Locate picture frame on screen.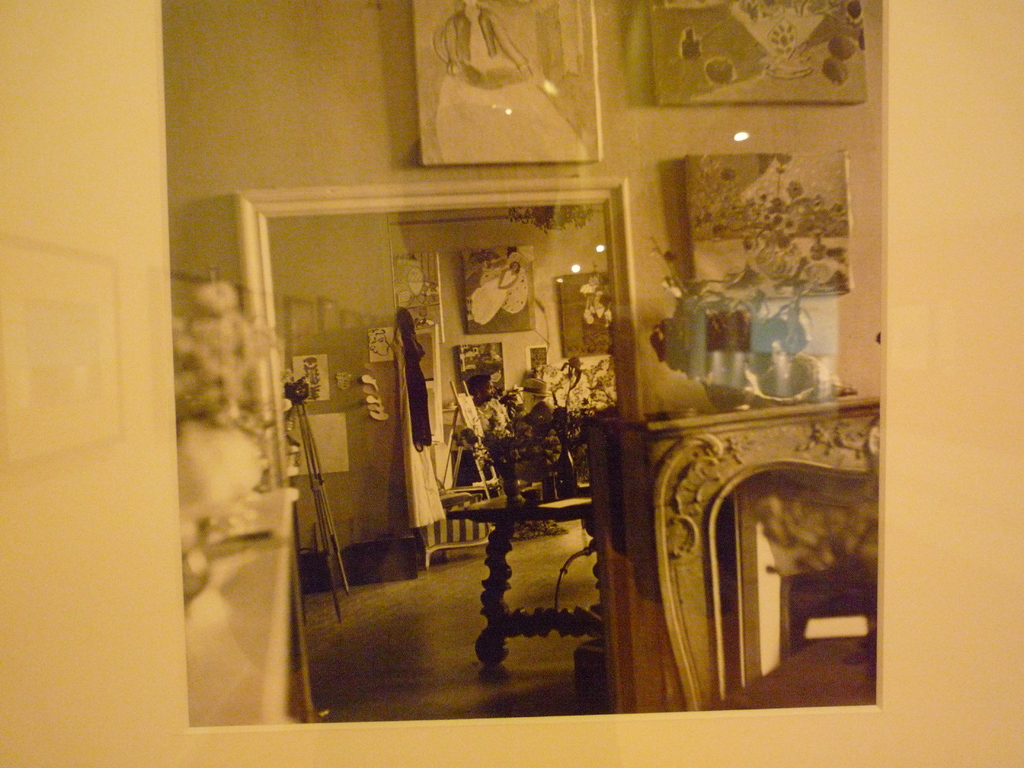
On screen at BBox(455, 340, 509, 409).
